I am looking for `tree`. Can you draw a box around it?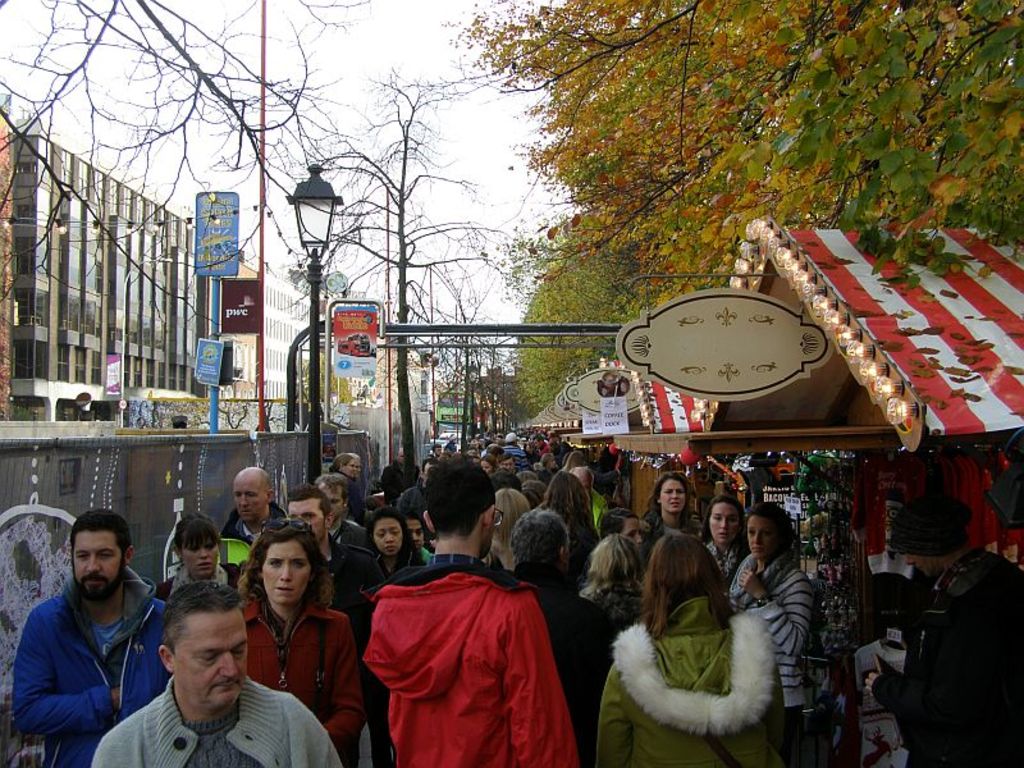
Sure, the bounding box is detection(457, 0, 1023, 294).
